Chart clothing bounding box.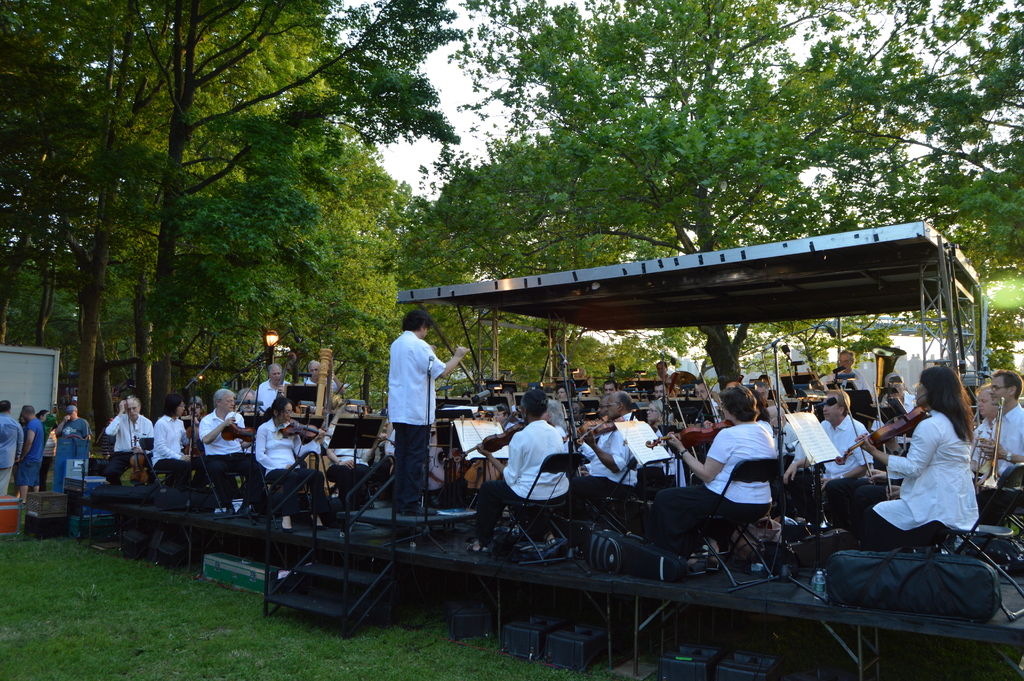
Charted: detection(0, 408, 24, 492).
